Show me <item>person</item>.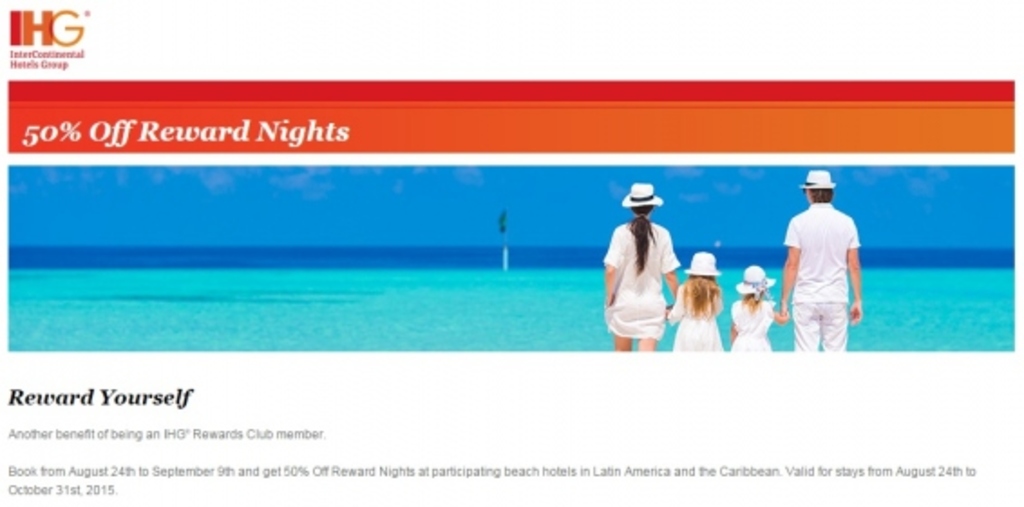
<item>person</item> is here: pyautogui.locateOnScreen(727, 266, 794, 351).
